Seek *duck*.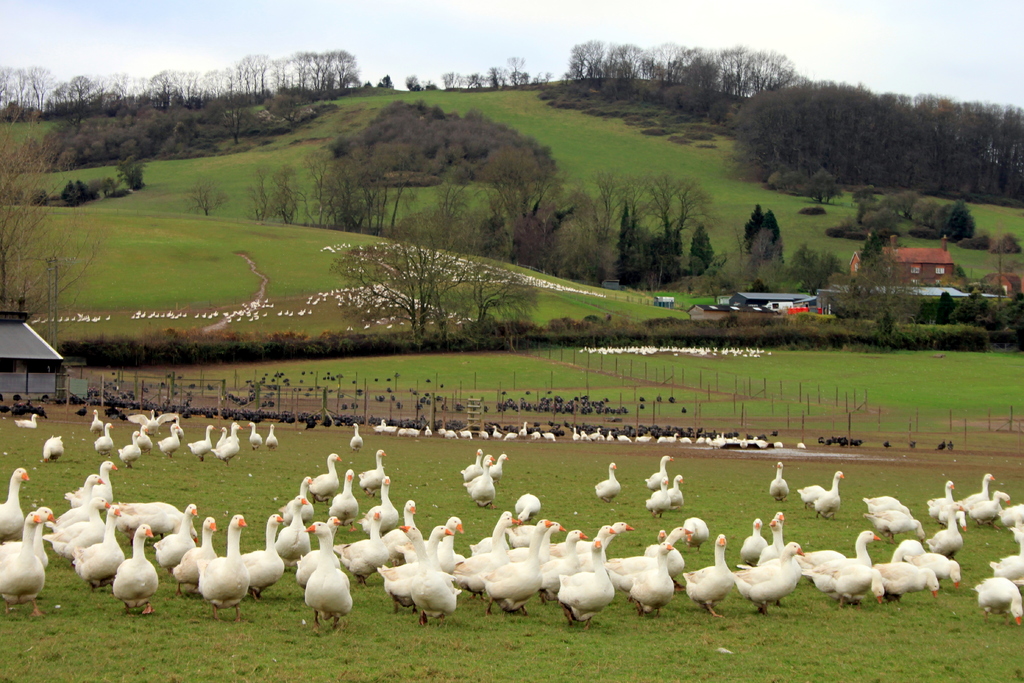
locate(0, 465, 30, 541).
